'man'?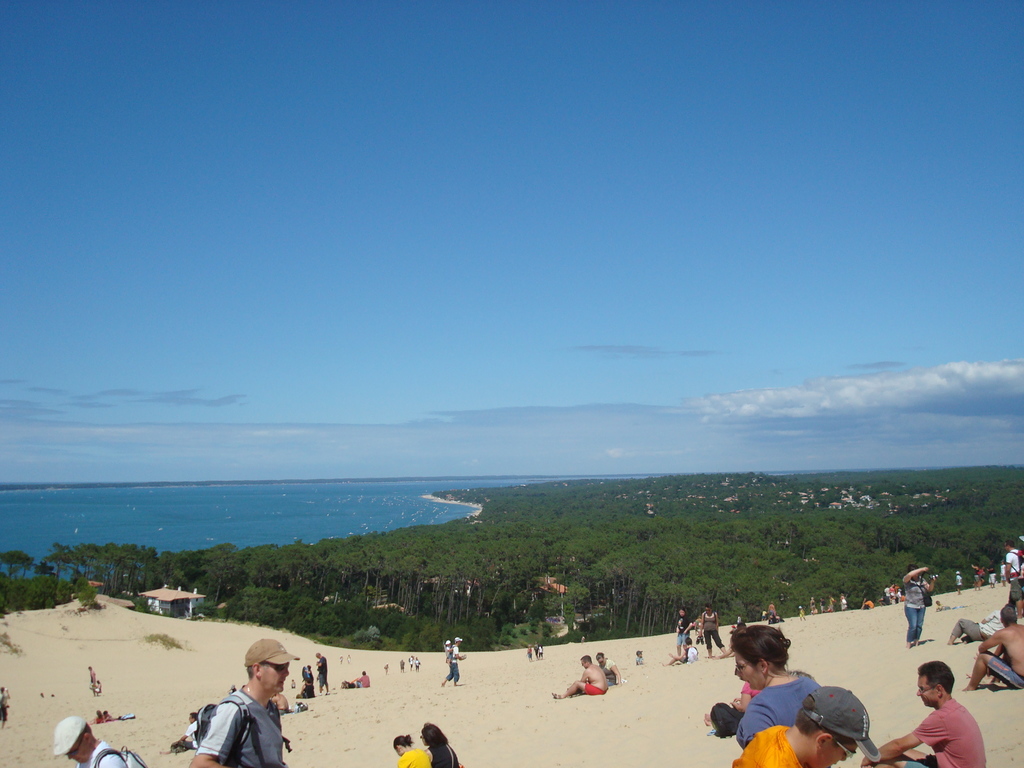
BBox(861, 650, 984, 767)
